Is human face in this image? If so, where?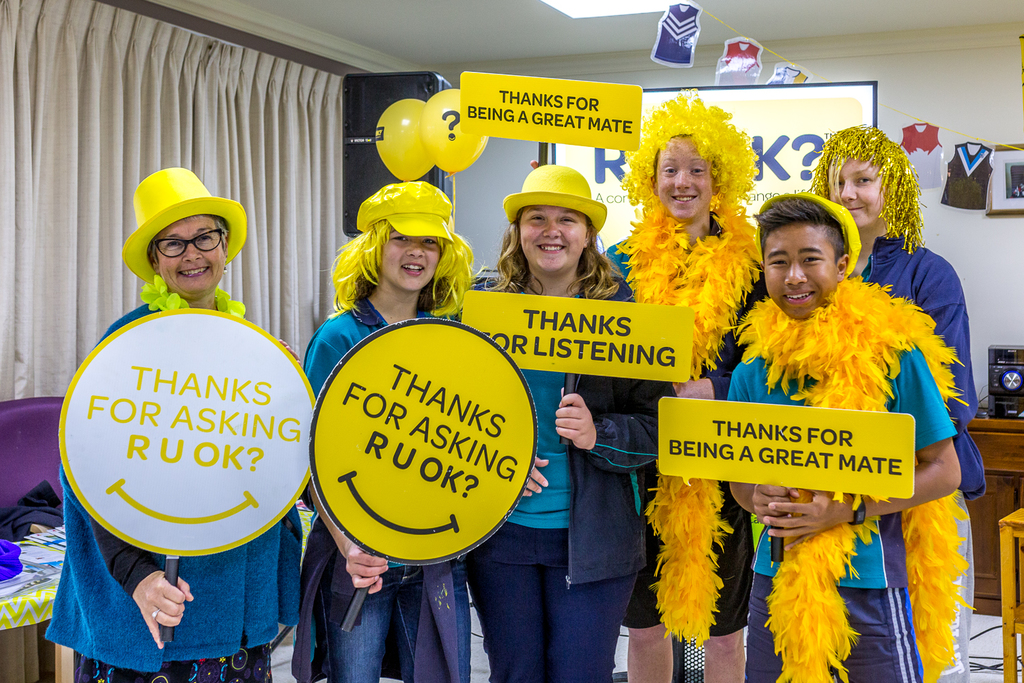
Yes, at (152, 212, 227, 301).
